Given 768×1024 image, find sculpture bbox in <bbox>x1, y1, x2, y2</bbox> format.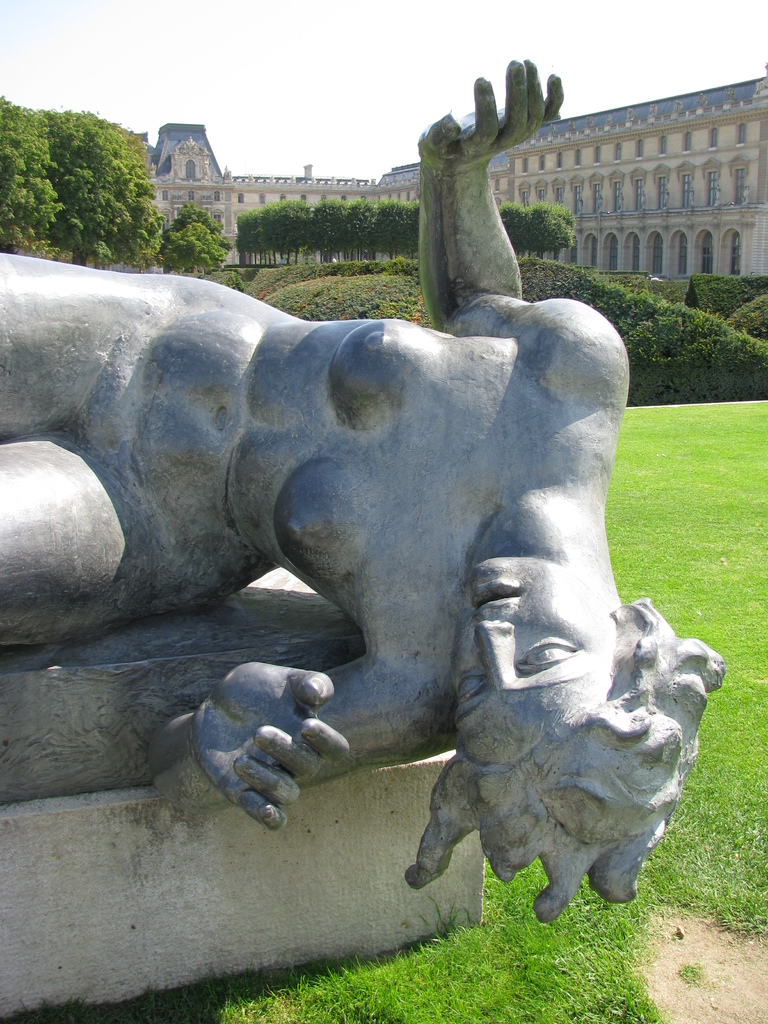
<bbox>0, 55, 728, 925</bbox>.
